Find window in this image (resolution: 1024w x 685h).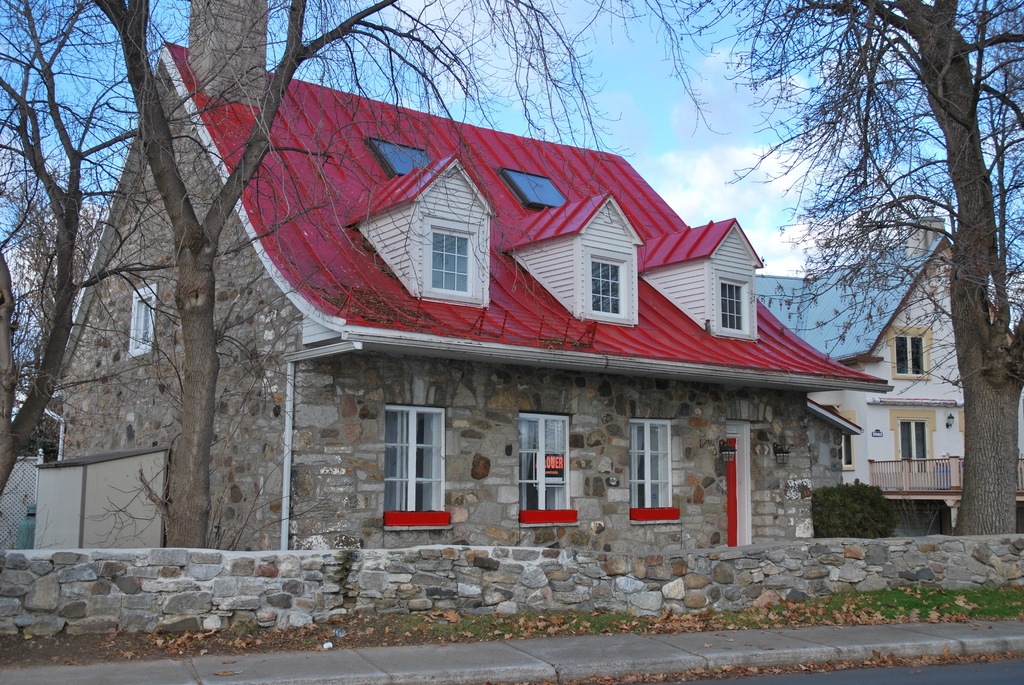
{"x1": 635, "y1": 411, "x2": 666, "y2": 515}.
